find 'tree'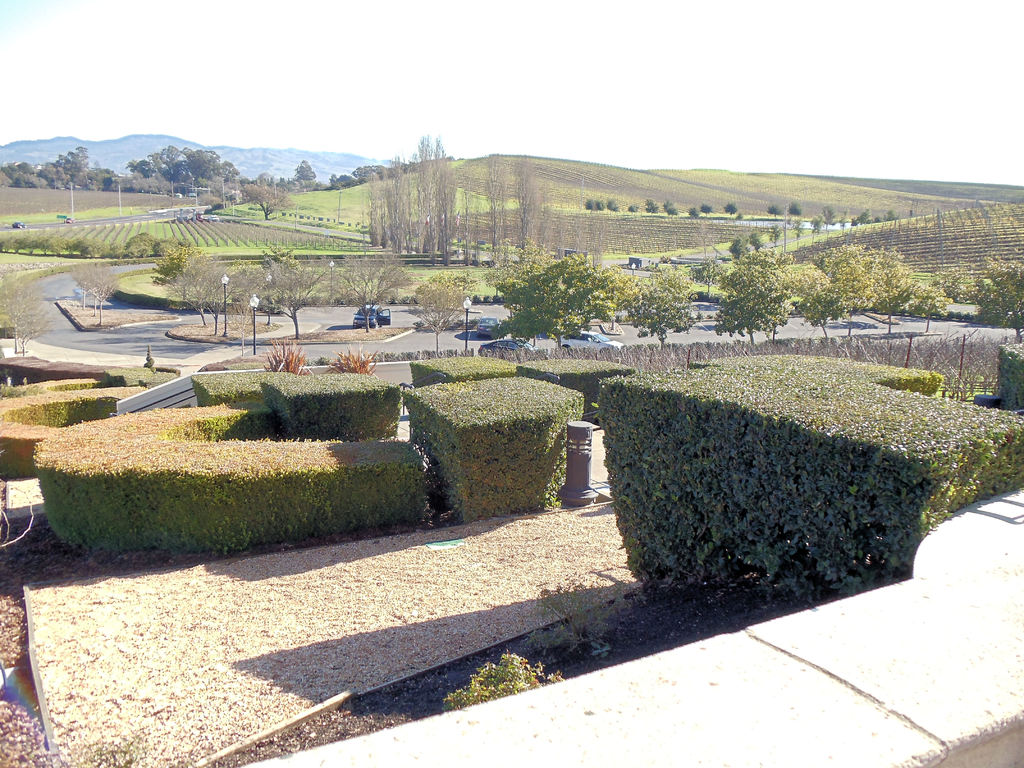
BBox(68, 255, 127, 328)
